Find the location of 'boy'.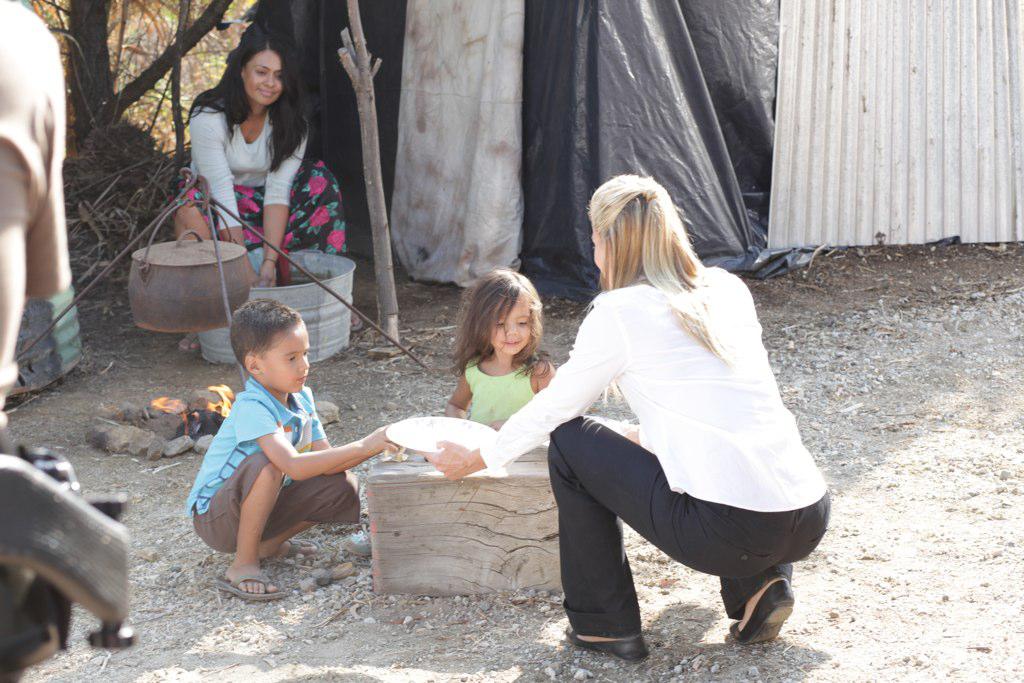
Location: [187, 292, 403, 596].
